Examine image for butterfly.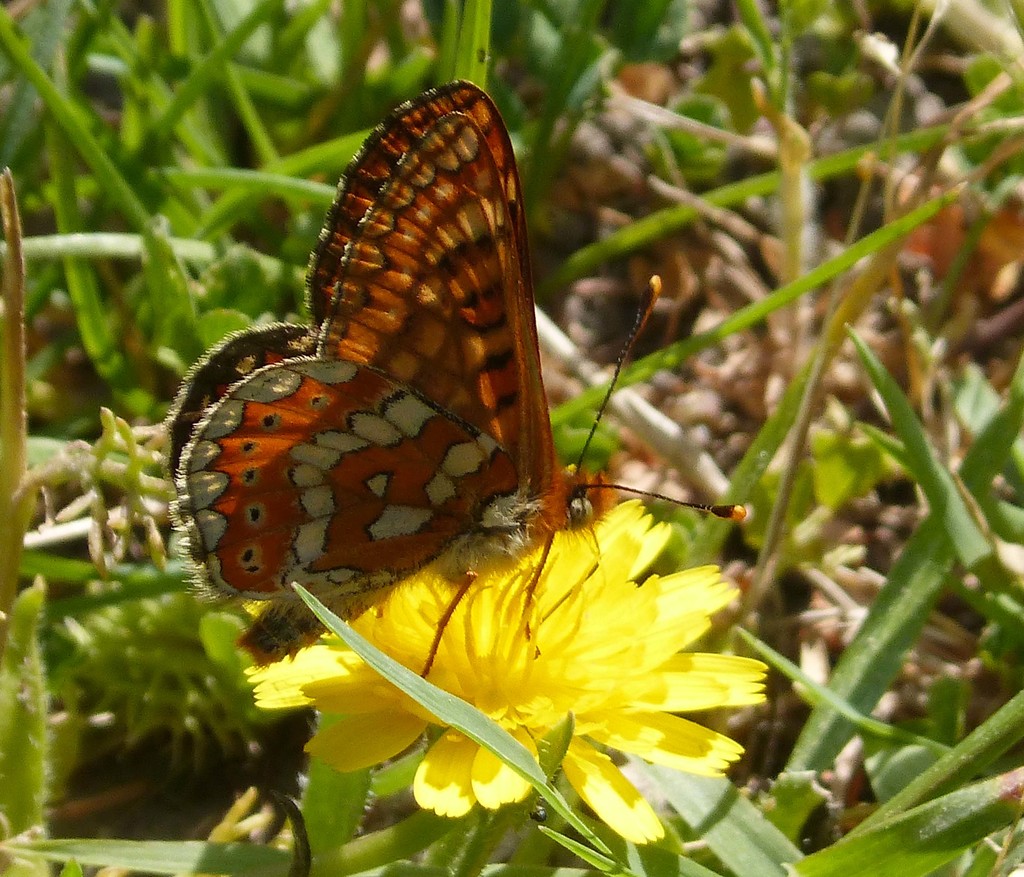
Examination result: 175 61 753 632.
